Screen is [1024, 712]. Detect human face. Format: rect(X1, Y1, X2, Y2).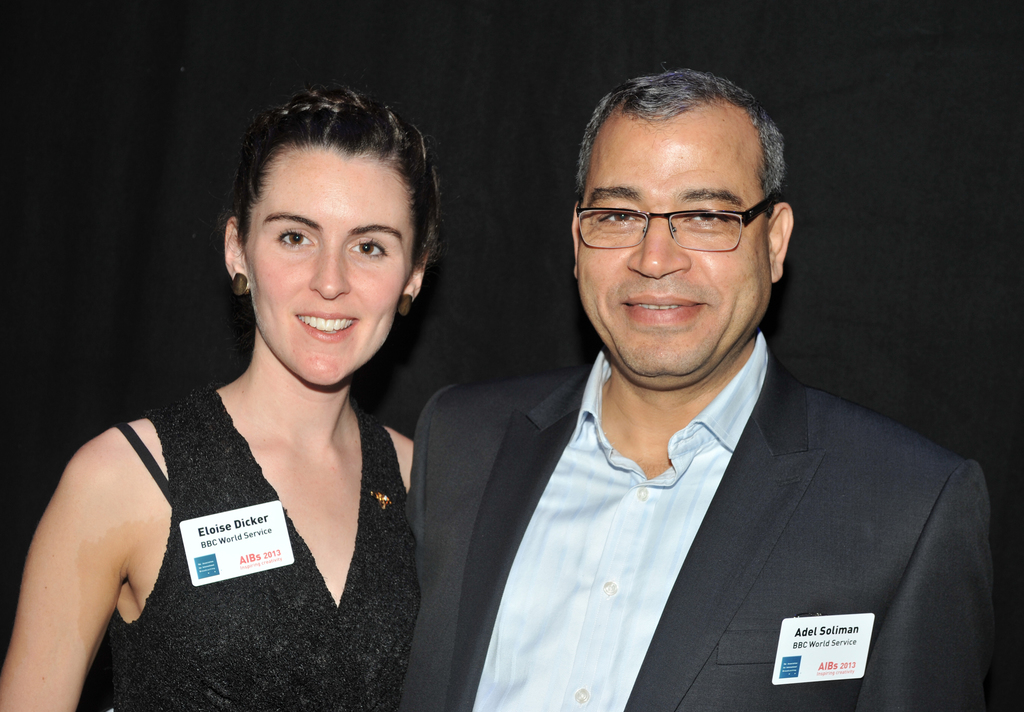
rect(575, 104, 770, 389).
